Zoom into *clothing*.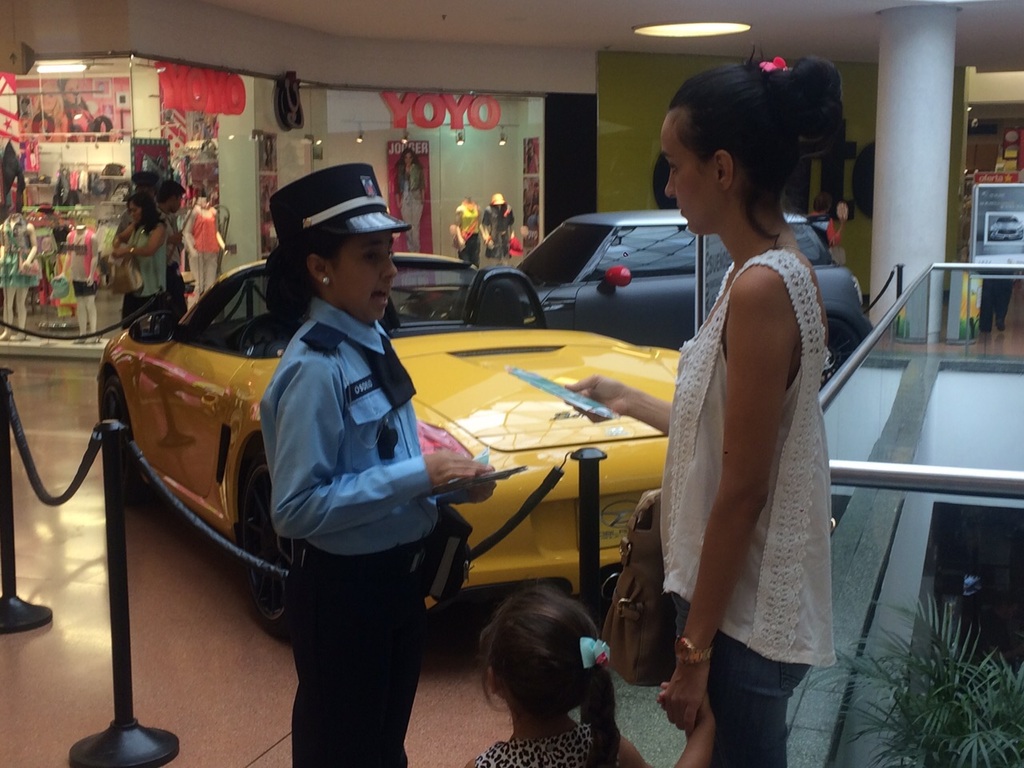
Zoom target: bbox=[160, 210, 182, 309].
